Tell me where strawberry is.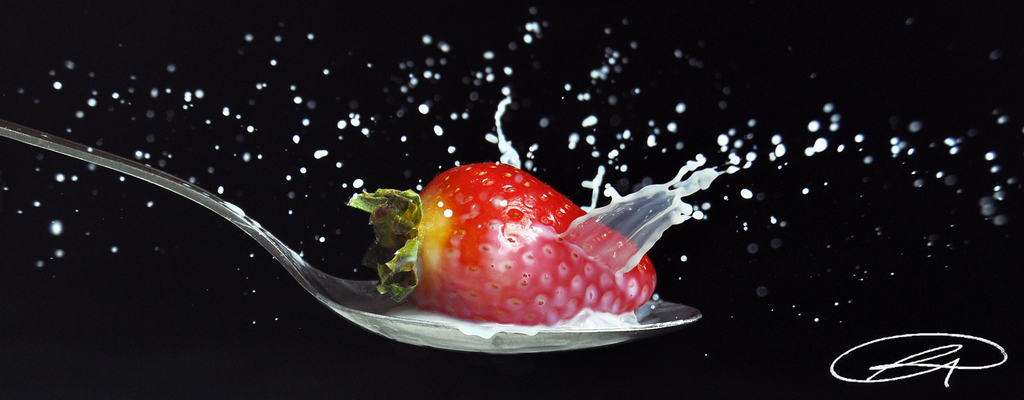
strawberry is at box=[403, 168, 686, 324].
